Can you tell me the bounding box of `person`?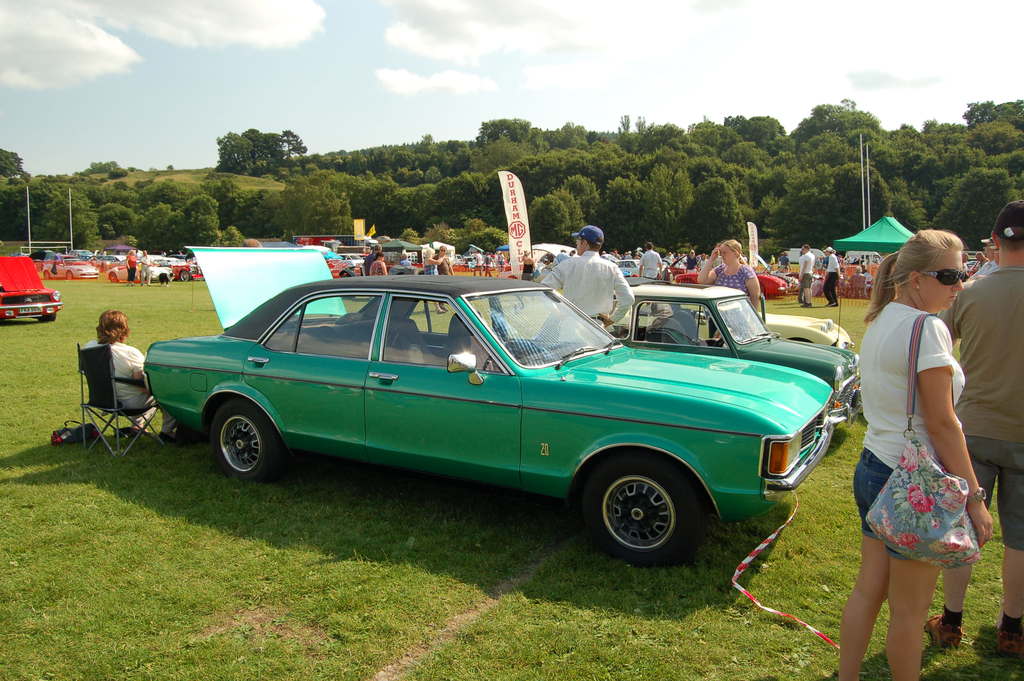
pyautogui.locateOnScreen(976, 256, 996, 281).
